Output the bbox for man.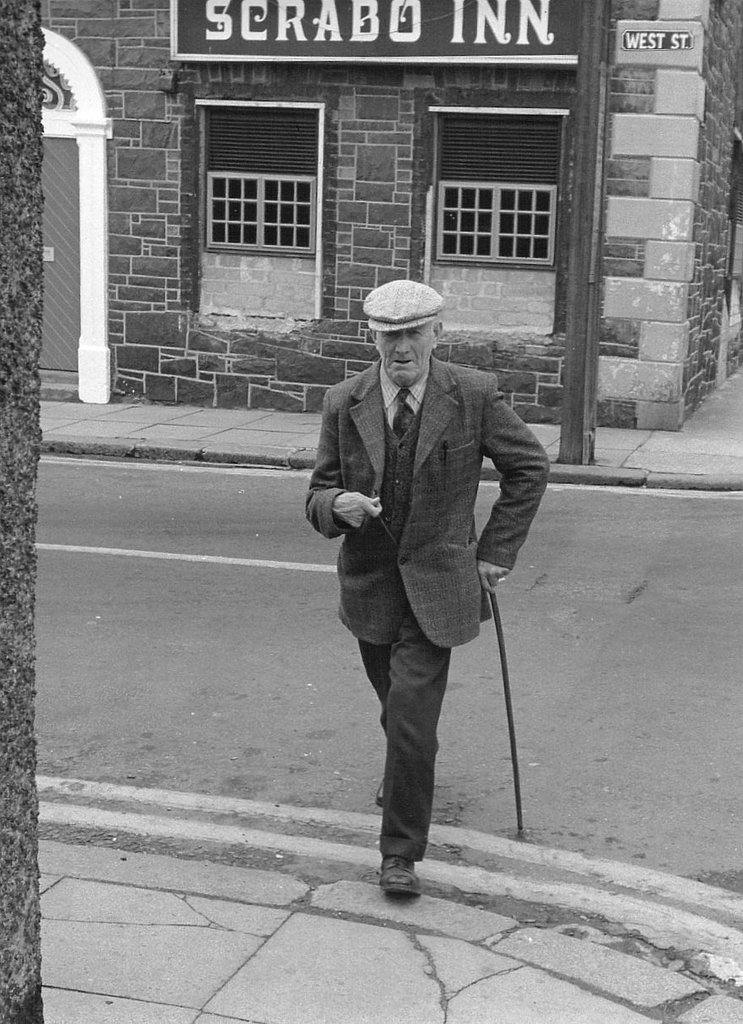
x1=301 y1=281 x2=542 y2=901.
